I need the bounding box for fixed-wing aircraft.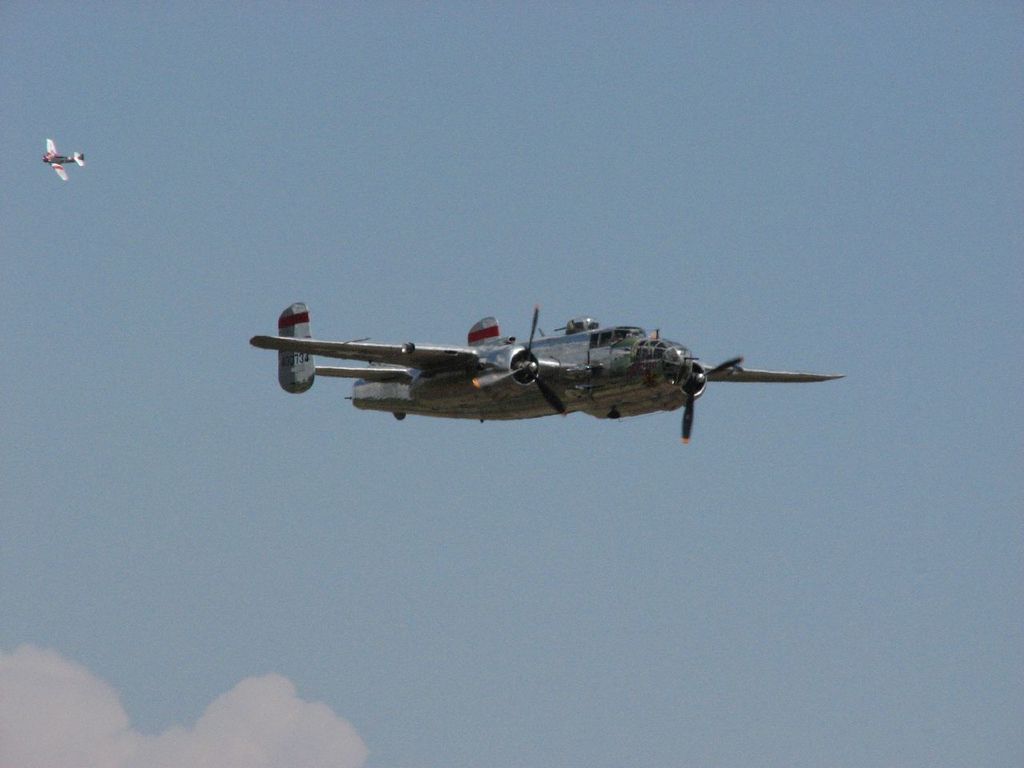
Here it is: <bbox>245, 303, 850, 443</bbox>.
